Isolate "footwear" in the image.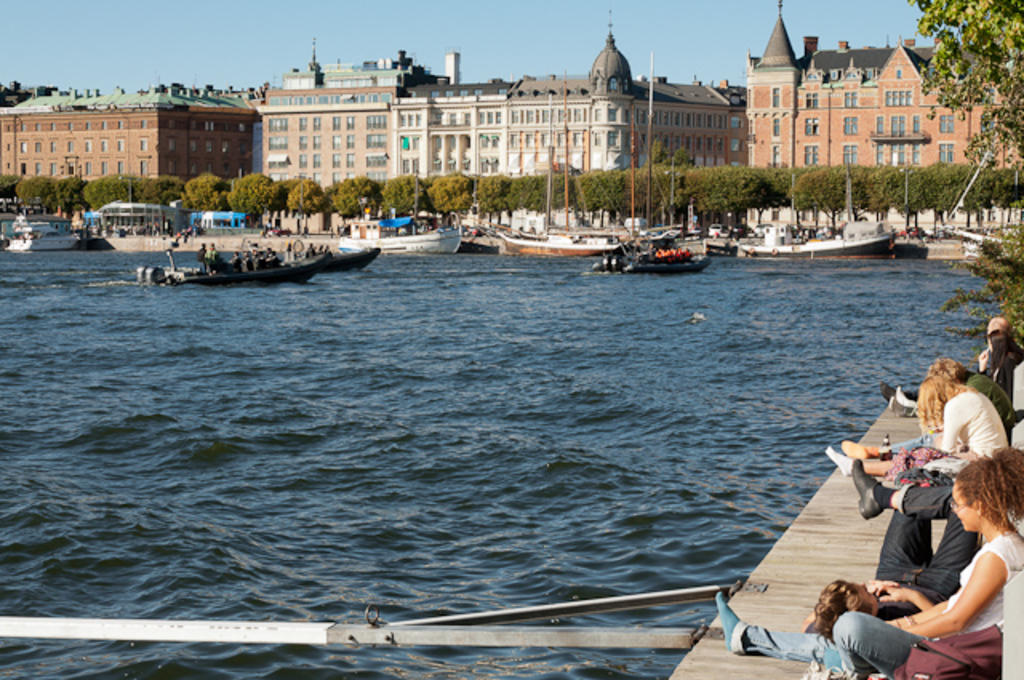
Isolated region: (837, 435, 867, 458).
